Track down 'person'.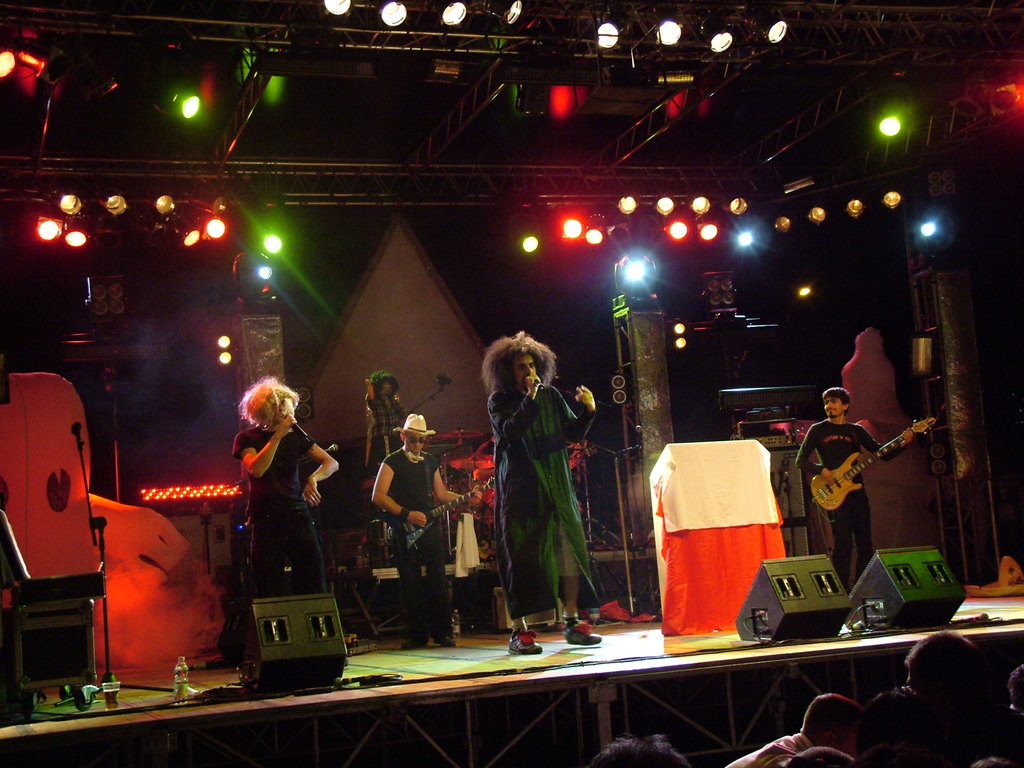
Tracked to bbox=(364, 371, 406, 471).
